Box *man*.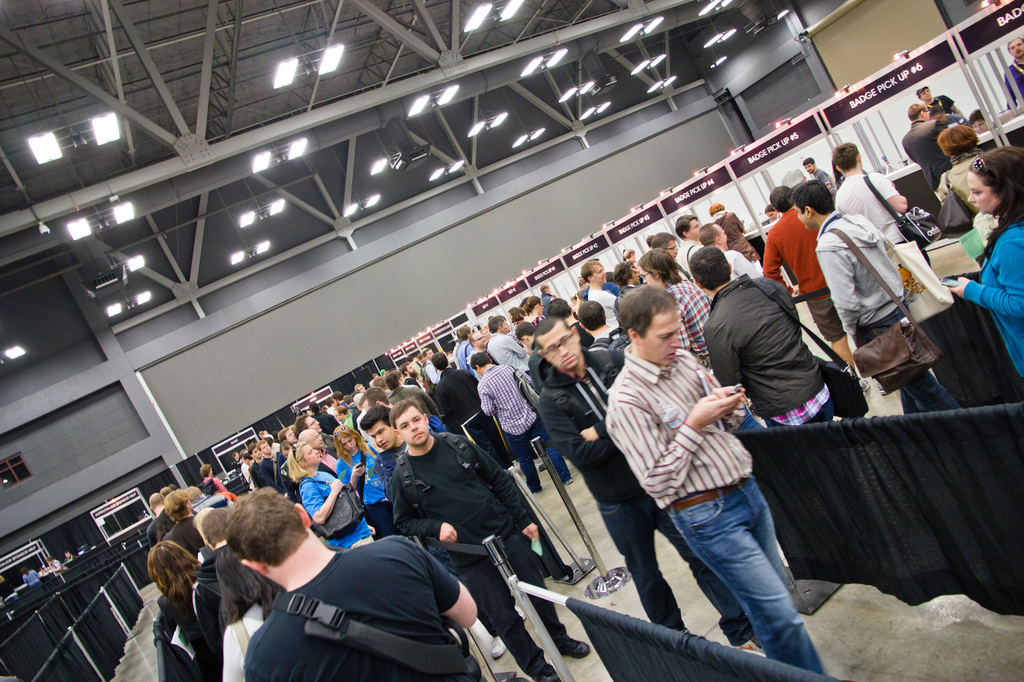
detection(385, 399, 595, 681).
